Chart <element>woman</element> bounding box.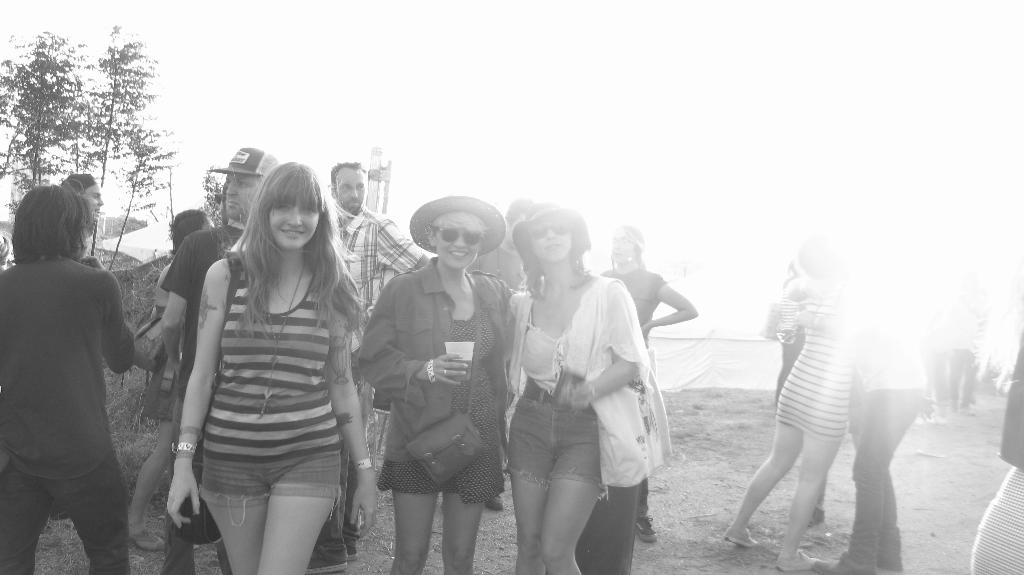
Charted: BBox(498, 197, 643, 574).
